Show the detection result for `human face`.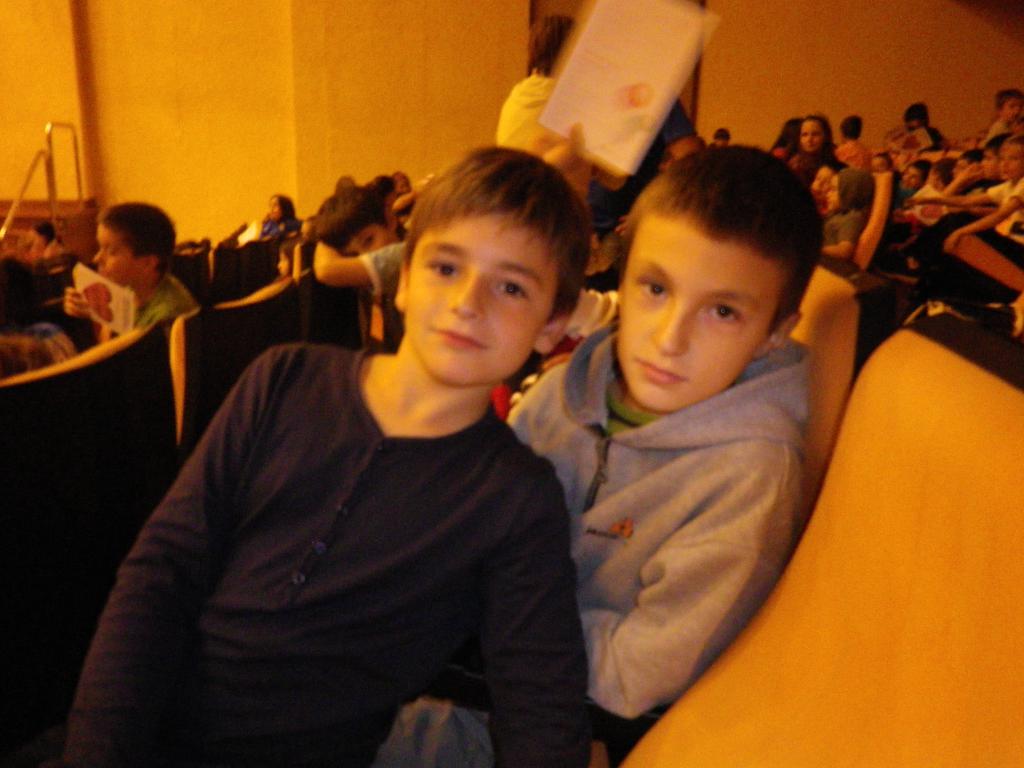
l=269, t=196, r=283, b=223.
